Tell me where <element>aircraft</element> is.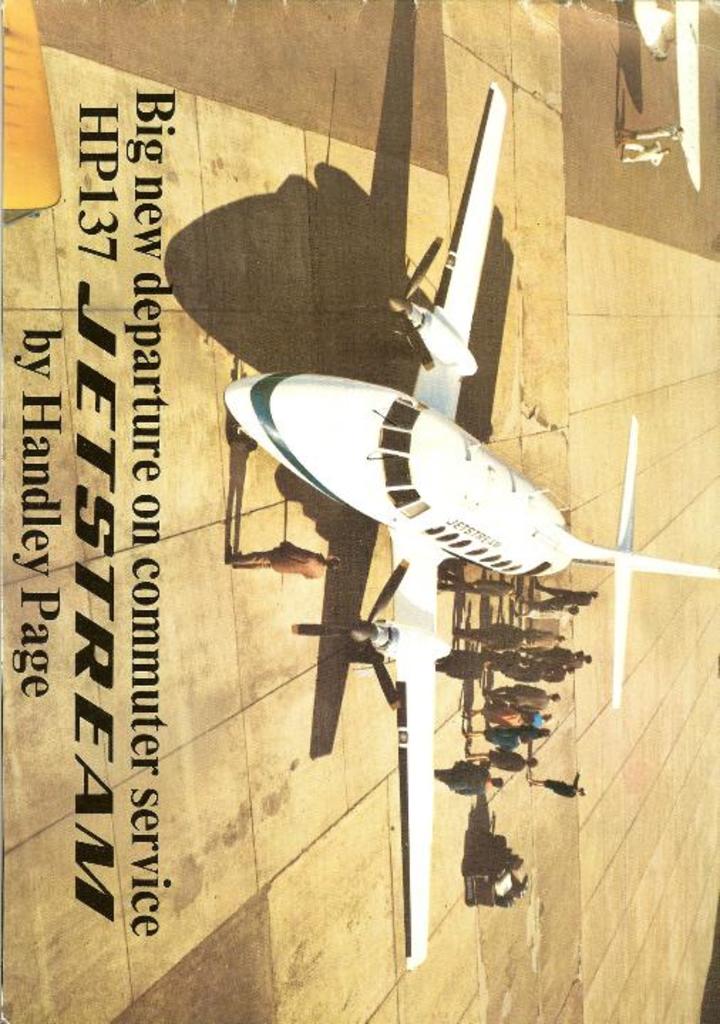
<element>aircraft</element> is at [x1=219, y1=81, x2=719, y2=976].
